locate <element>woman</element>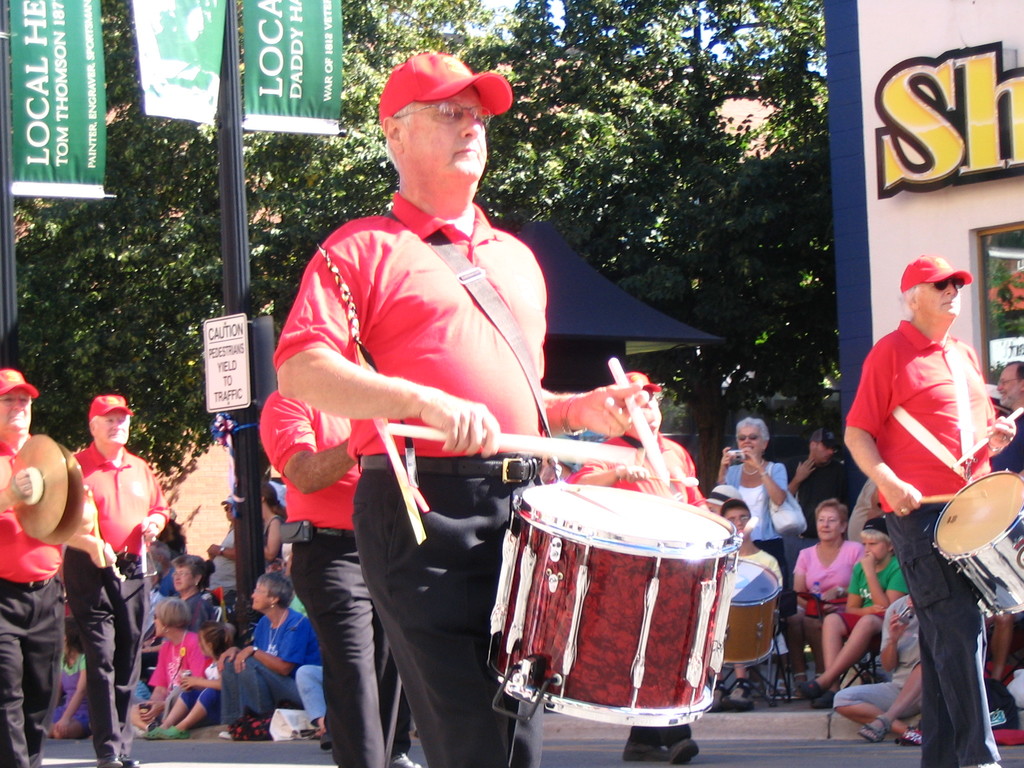
<bbox>780, 497, 860, 689</bbox>
